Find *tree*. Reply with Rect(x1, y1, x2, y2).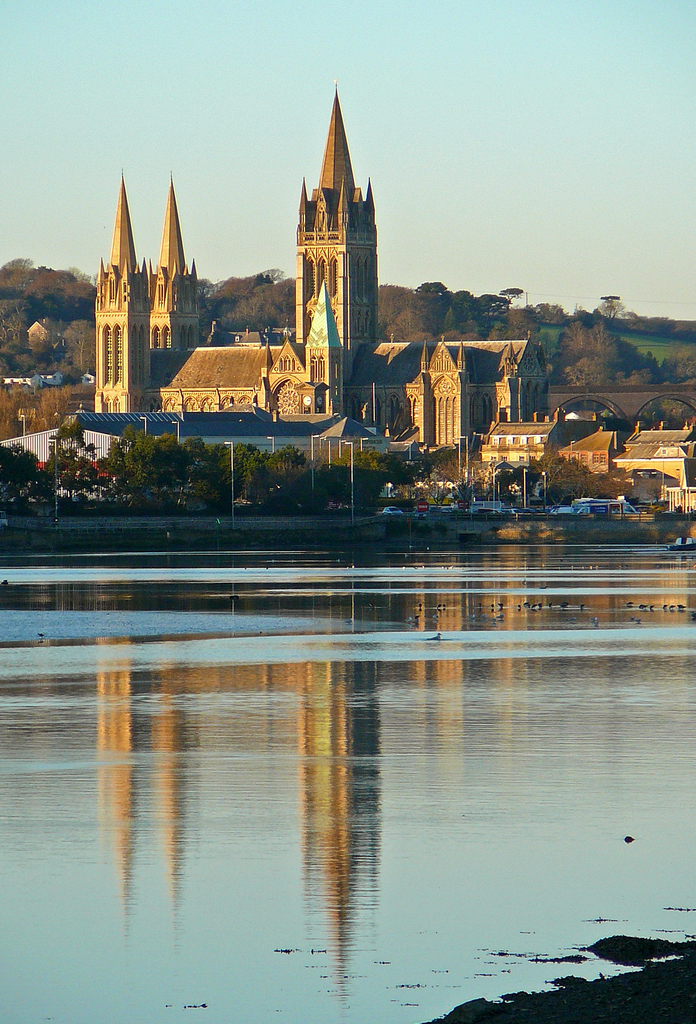
Rect(45, 420, 93, 511).
